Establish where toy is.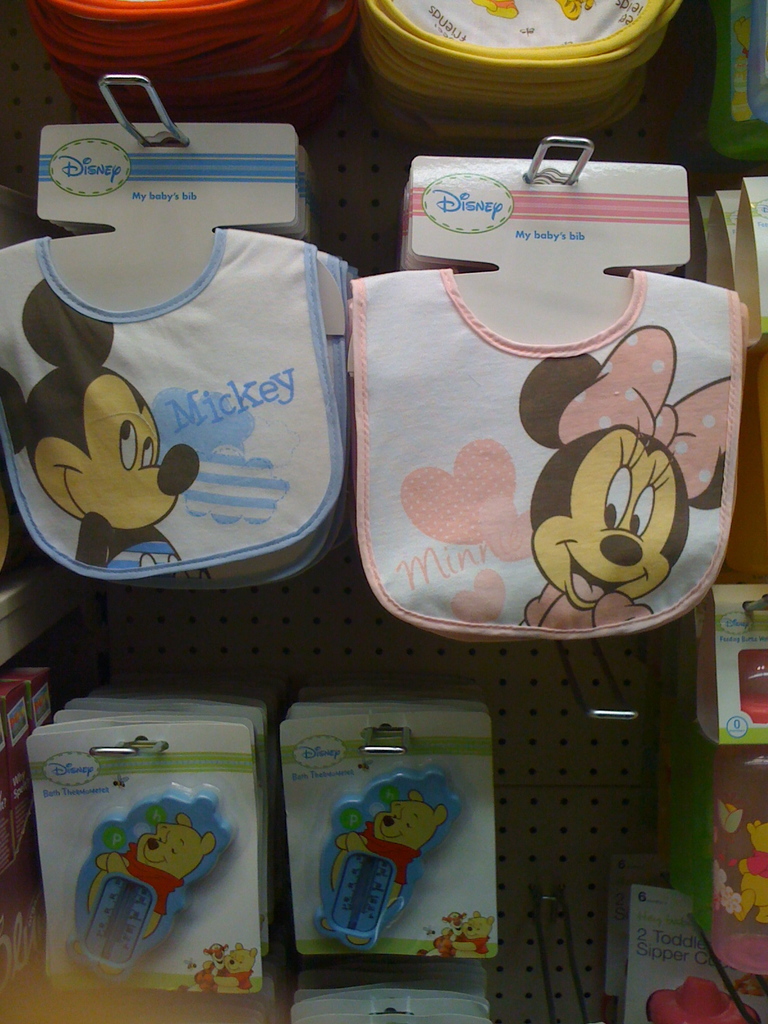
Established at bbox=(0, 262, 204, 577).
